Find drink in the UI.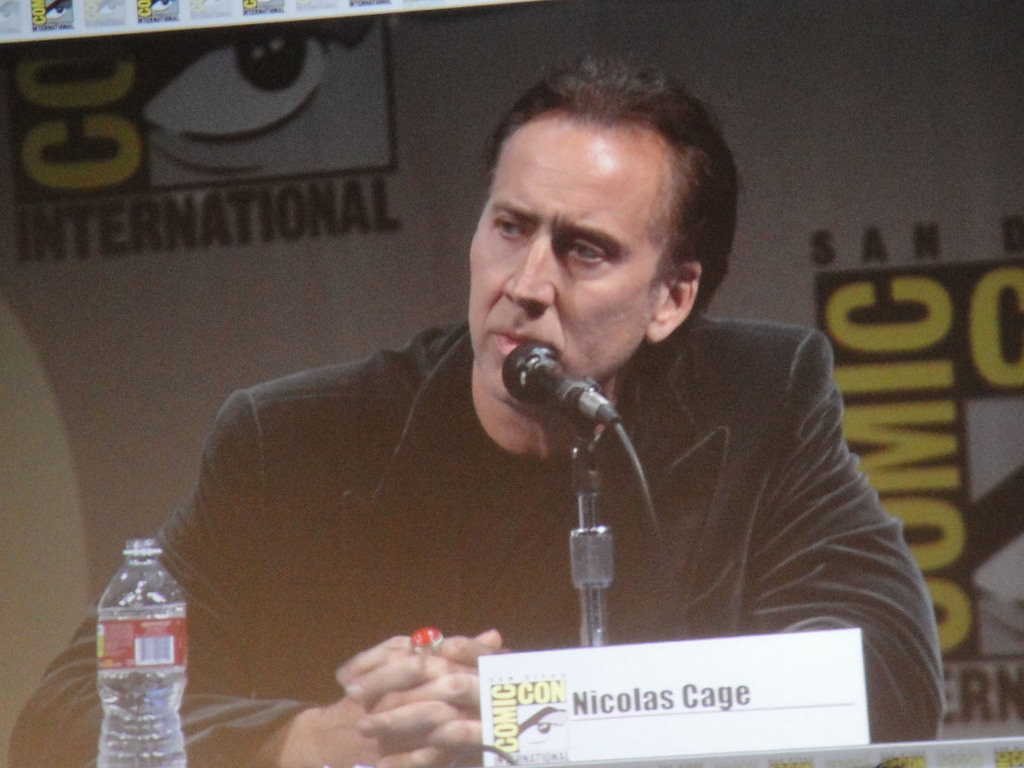
UI element at 92, 602, 189, 767.
